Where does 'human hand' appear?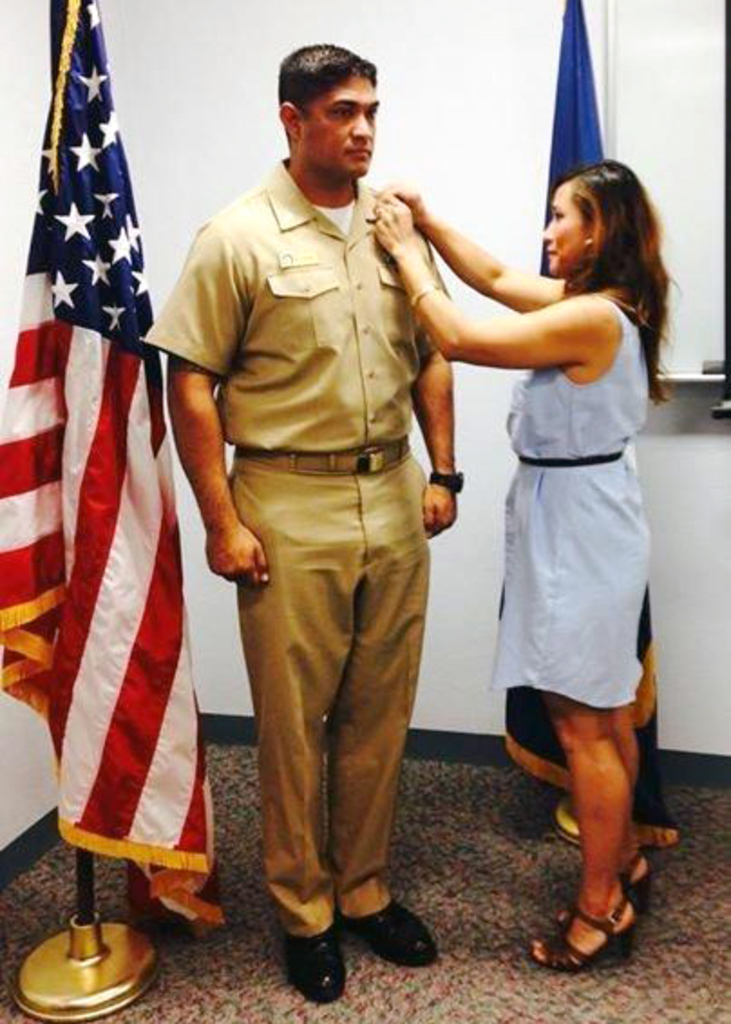
Appears at 378 177 431 223.
